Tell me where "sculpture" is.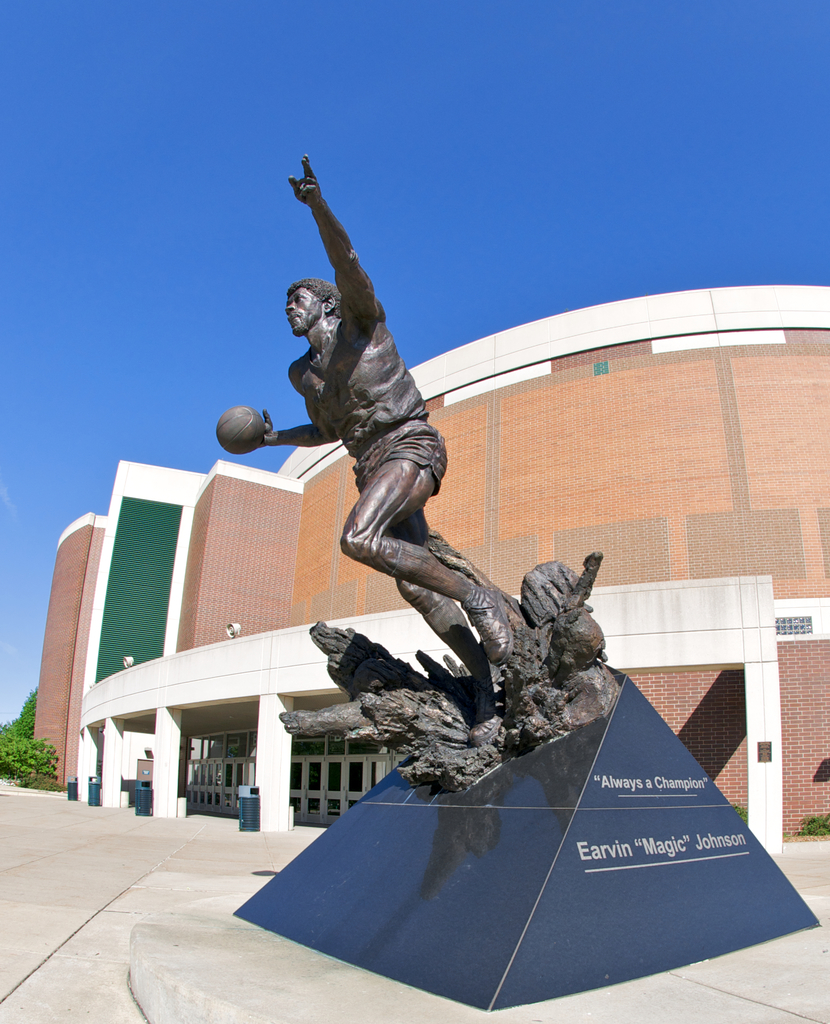
"sculpture" is at x1=180, y1=183, x2=658, y2=911.
